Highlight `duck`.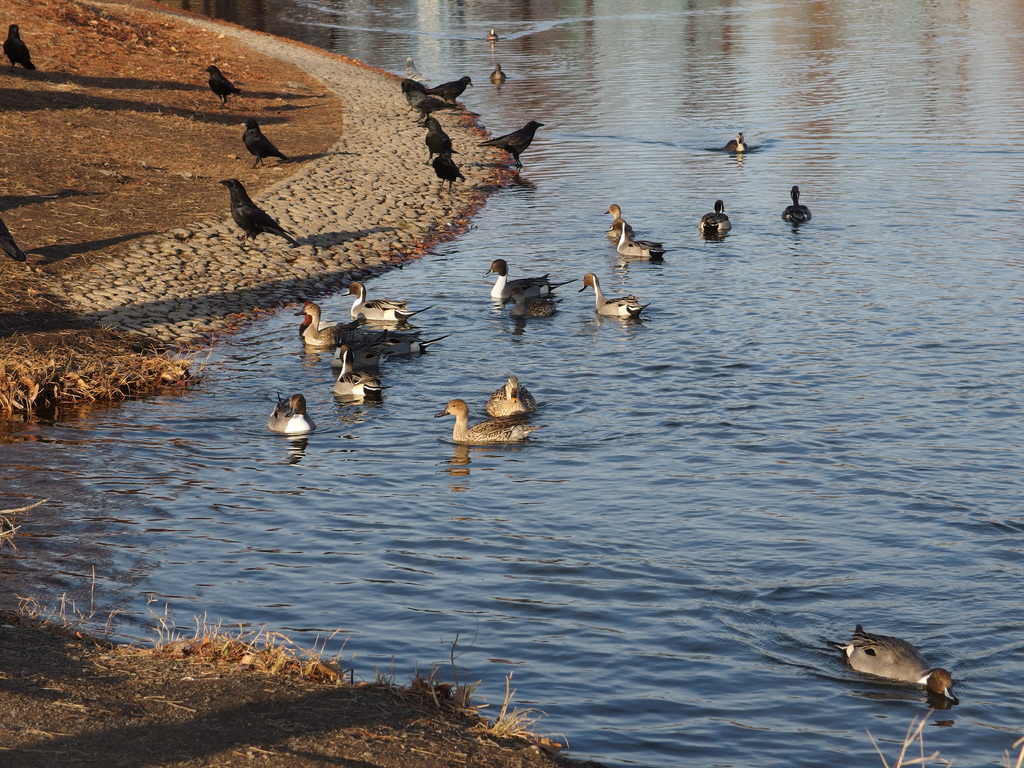
Highlighted region: box(340, 283, 426, 325).
